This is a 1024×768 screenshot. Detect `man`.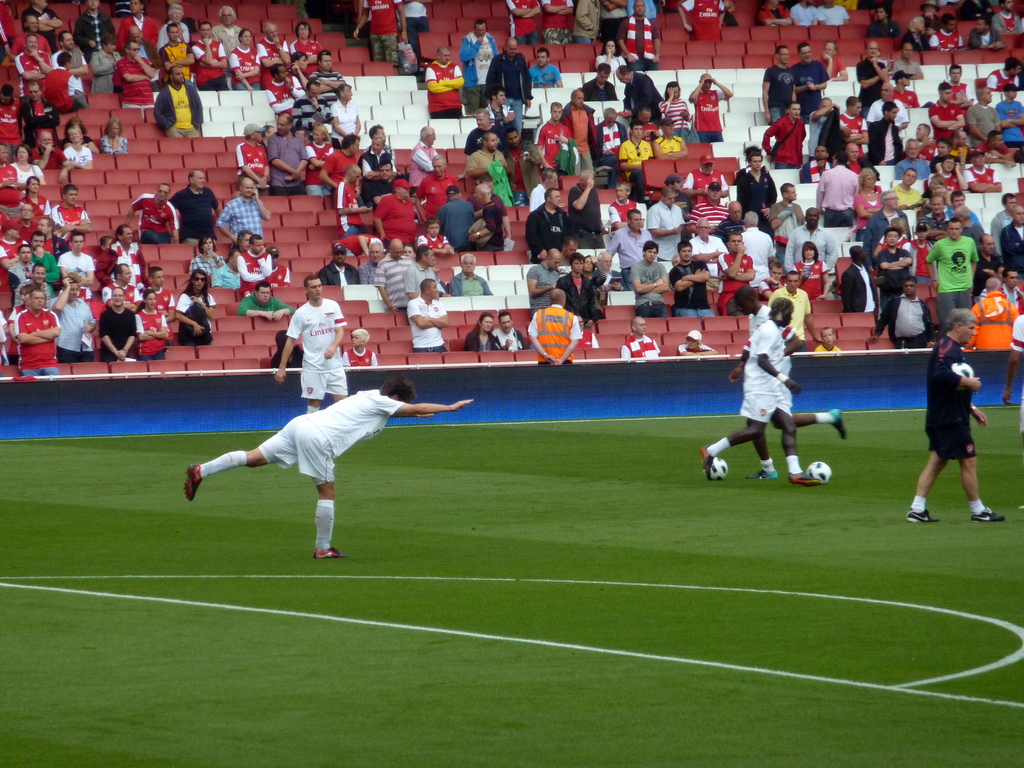
<region>167, 173, 225, 252</region>.
